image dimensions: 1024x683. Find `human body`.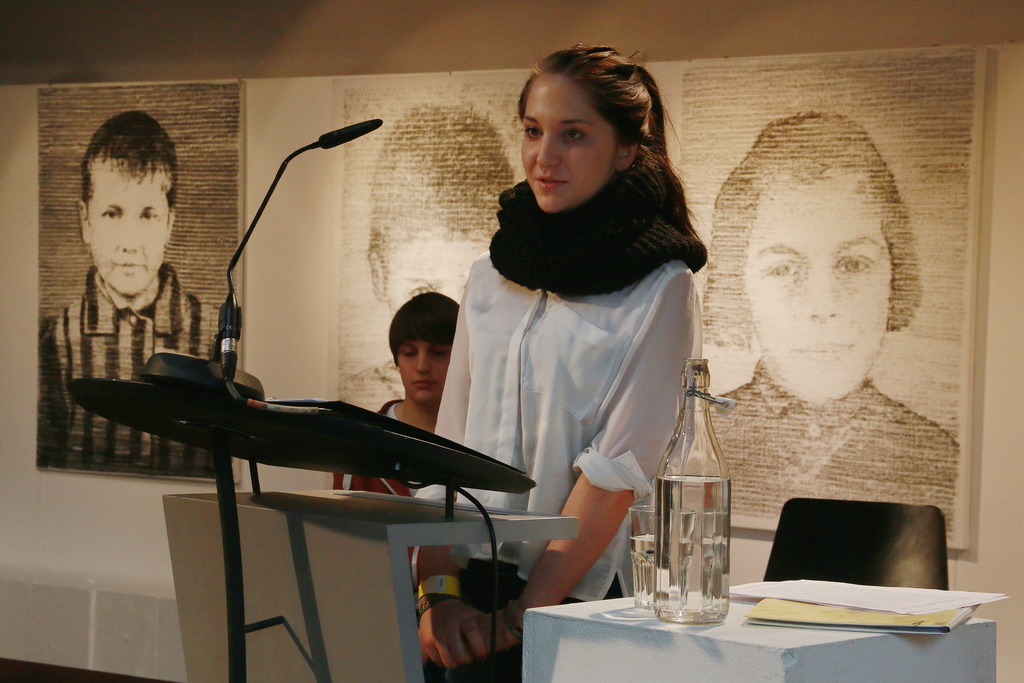
<region>654, 106, 957, 541</region>.
